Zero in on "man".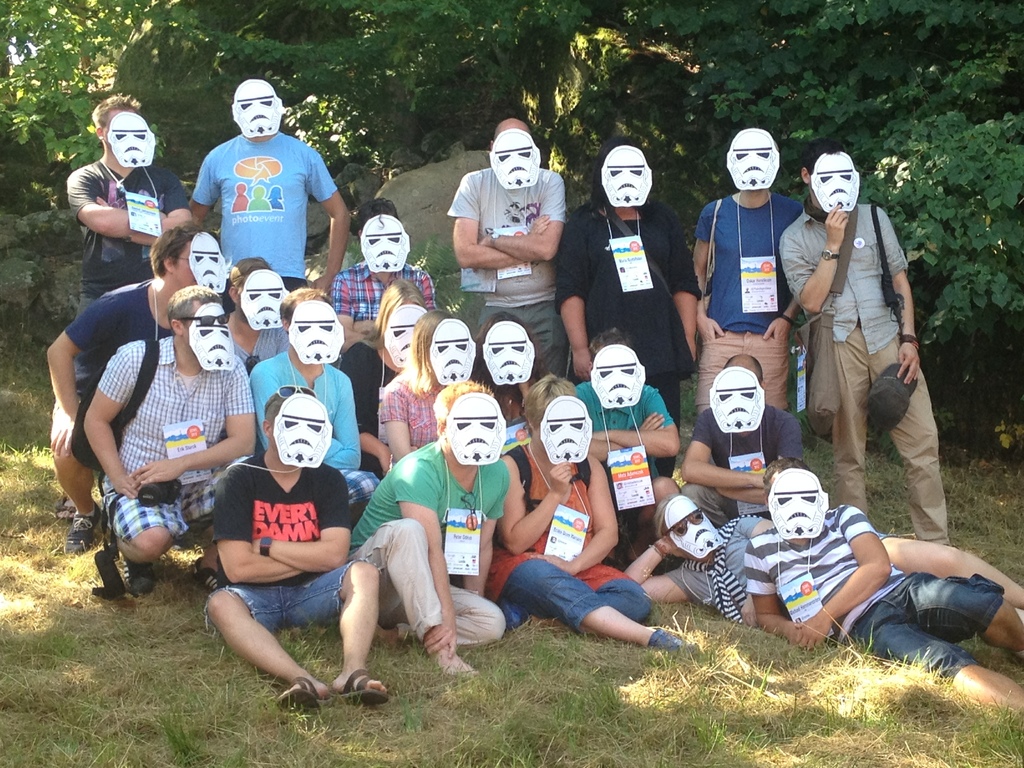
Zeroed in: (692, 129, 797, 449).
